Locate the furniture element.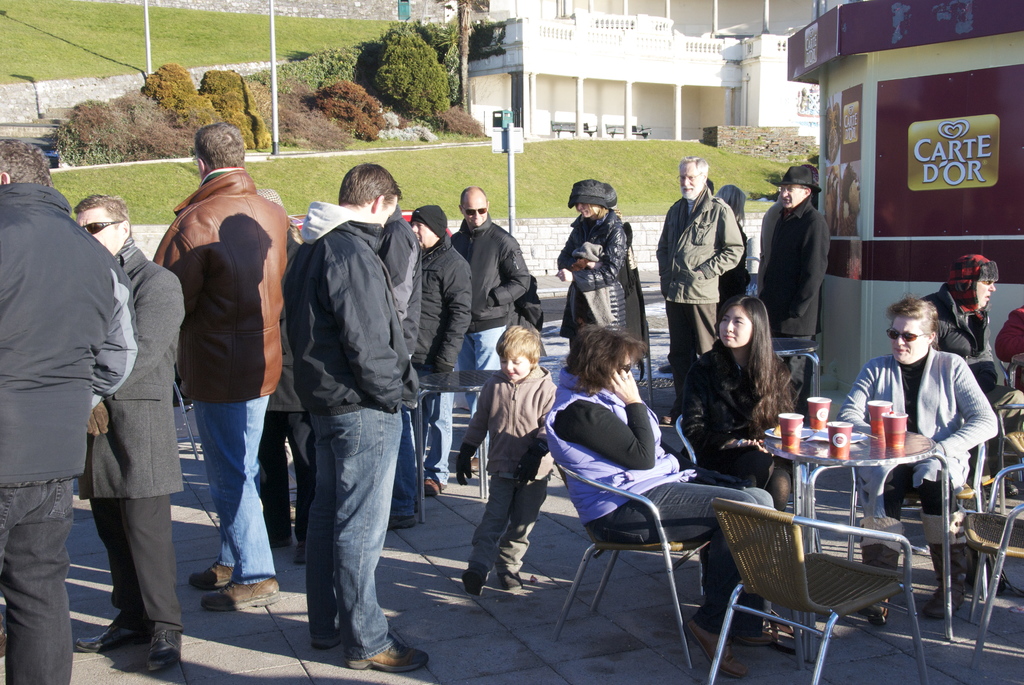
Element bbox: 417, 369, 505, 525.
